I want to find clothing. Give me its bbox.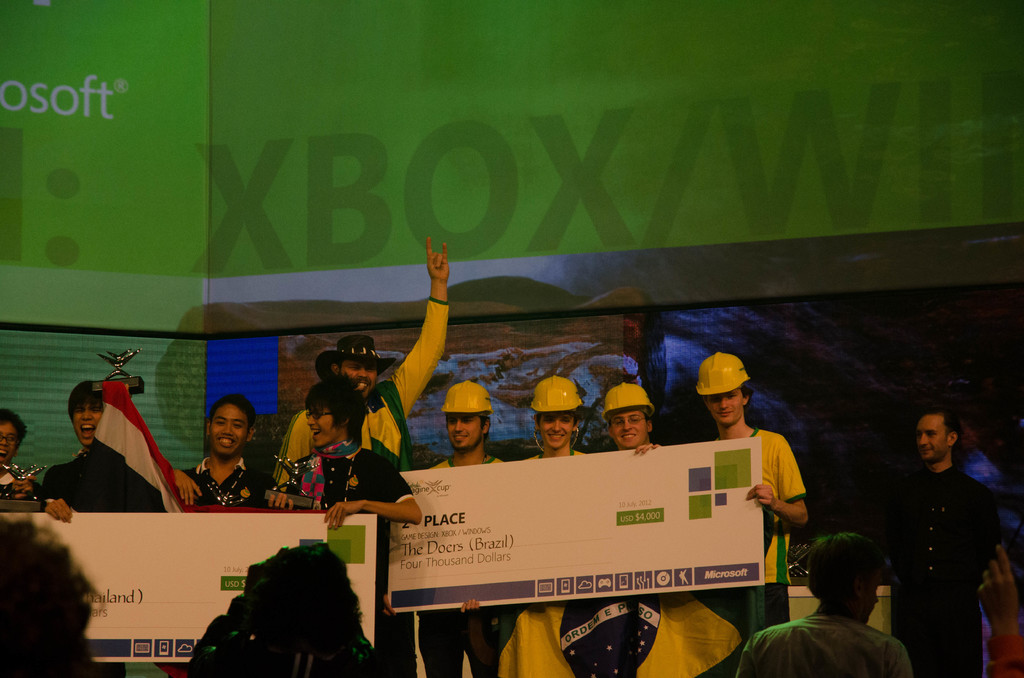
bbox(882, 466, 995, 677).
